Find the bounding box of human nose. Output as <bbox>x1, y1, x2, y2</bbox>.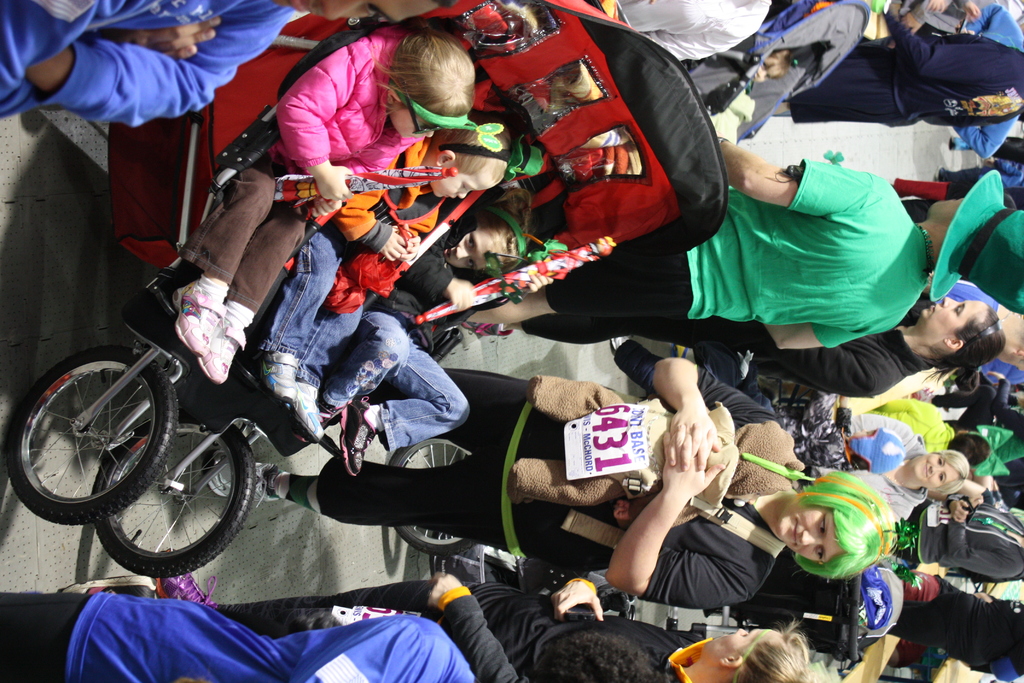
<bbox>929, 465, 941, 475</bbox>.
